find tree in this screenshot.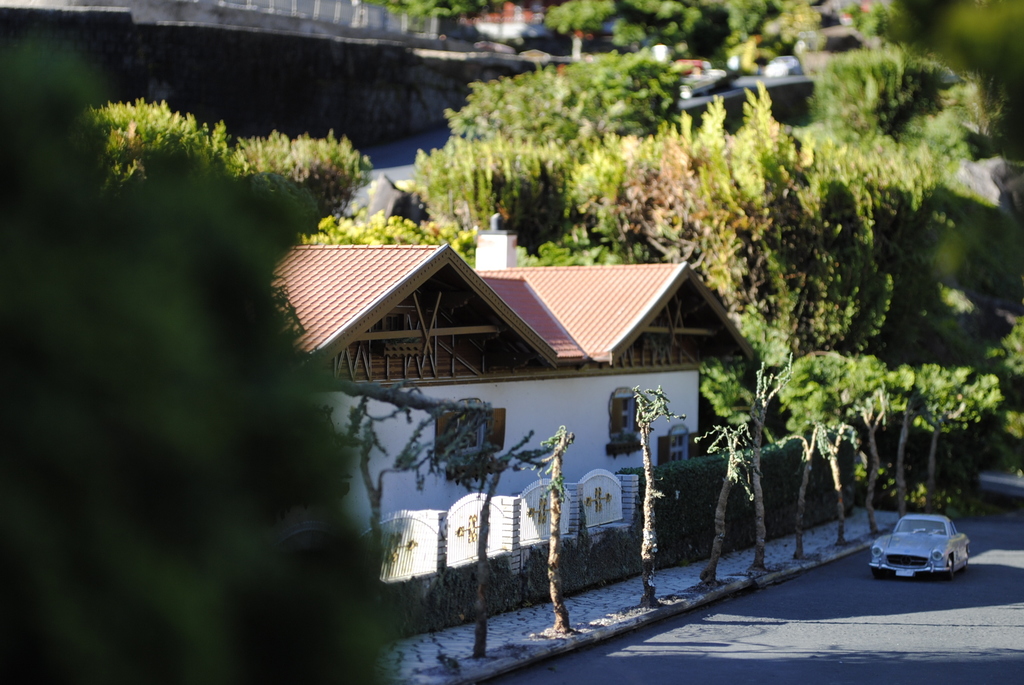
The bounding box for tree is (0, 28, 408, 684).
